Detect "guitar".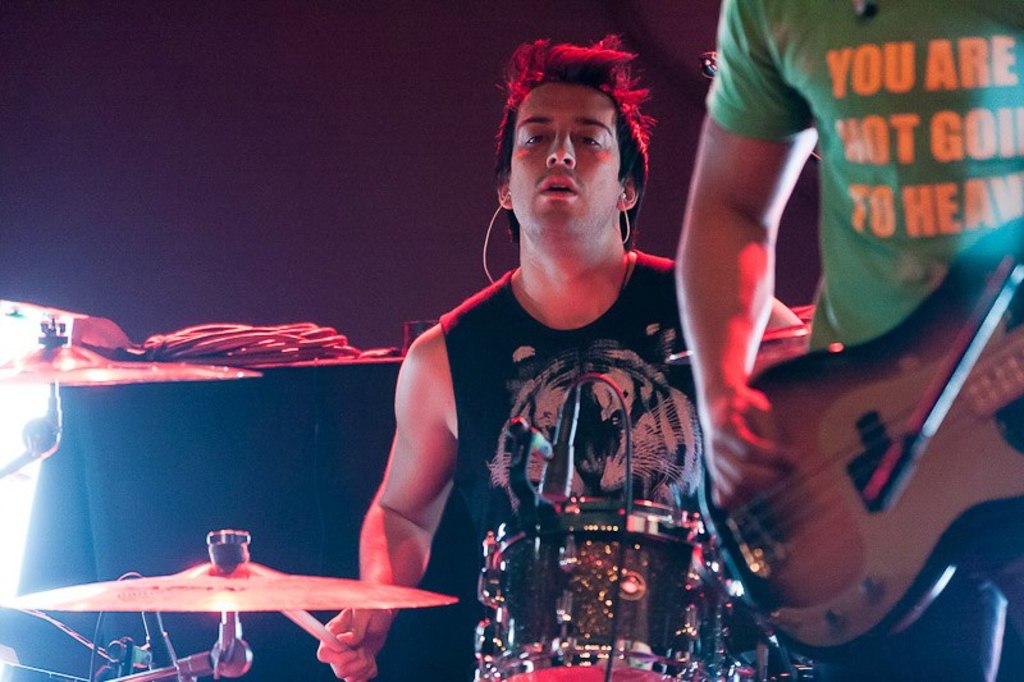
Detected at x1=701, y1=211, x2=1023, y2=668.
